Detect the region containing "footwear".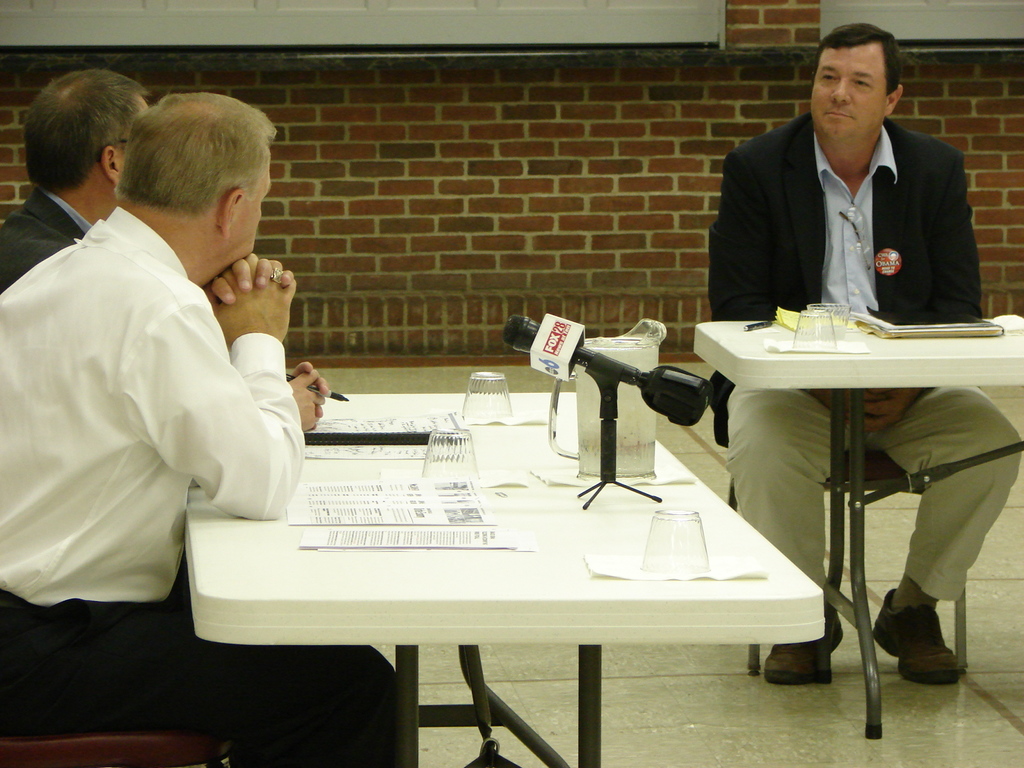
<region>758, 598, 842, 686</region>.
